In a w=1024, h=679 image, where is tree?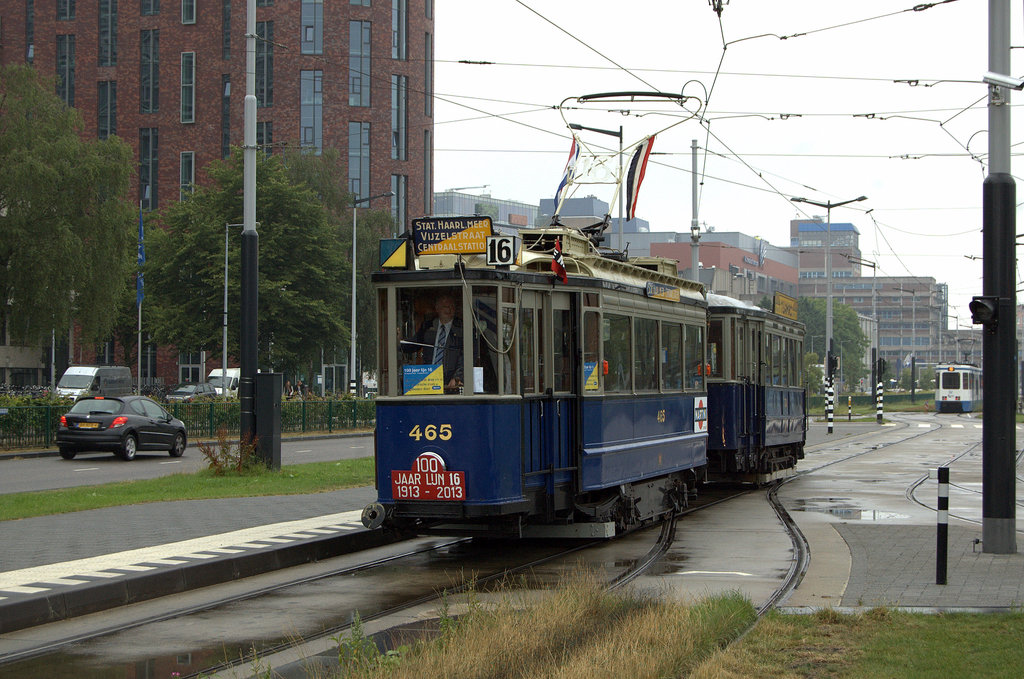
bbox(916, 364, 941, 389).
